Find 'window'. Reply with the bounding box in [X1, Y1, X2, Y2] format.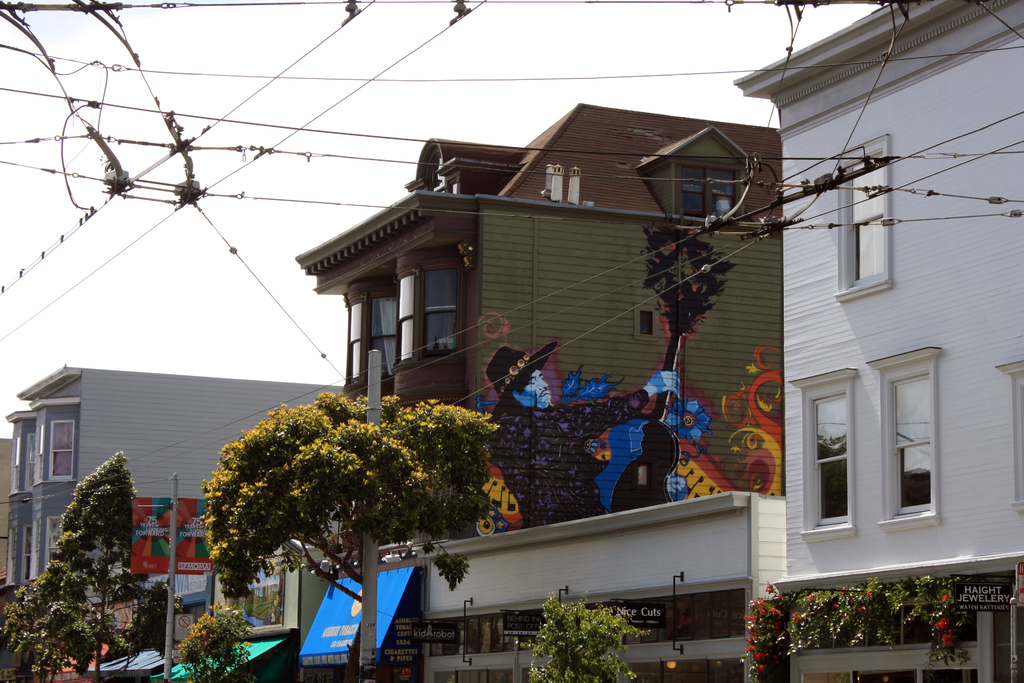
[392, 267, 414, 362].
